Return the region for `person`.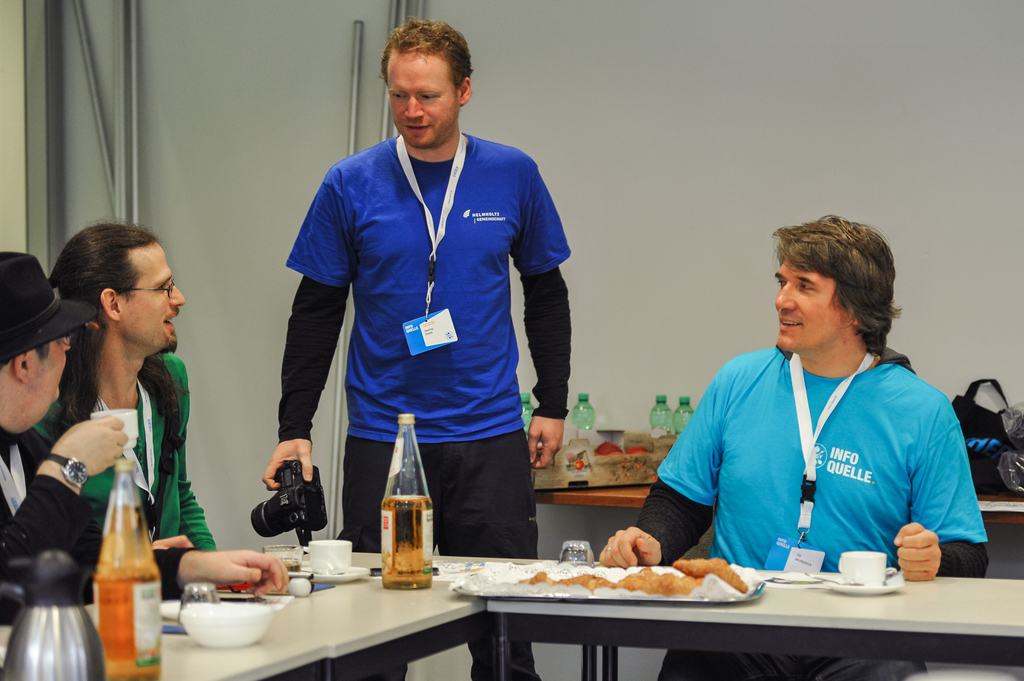
BBox(263, 19, 570, 680).
